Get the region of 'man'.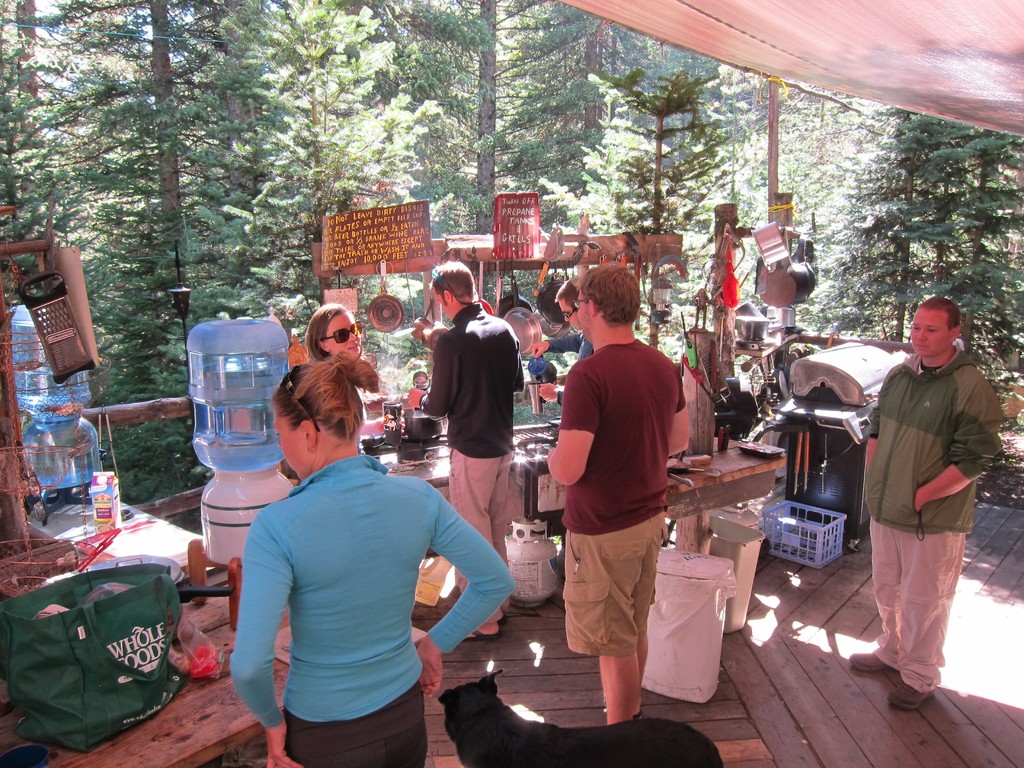
<region>541, 260, 705, 732</region>.
